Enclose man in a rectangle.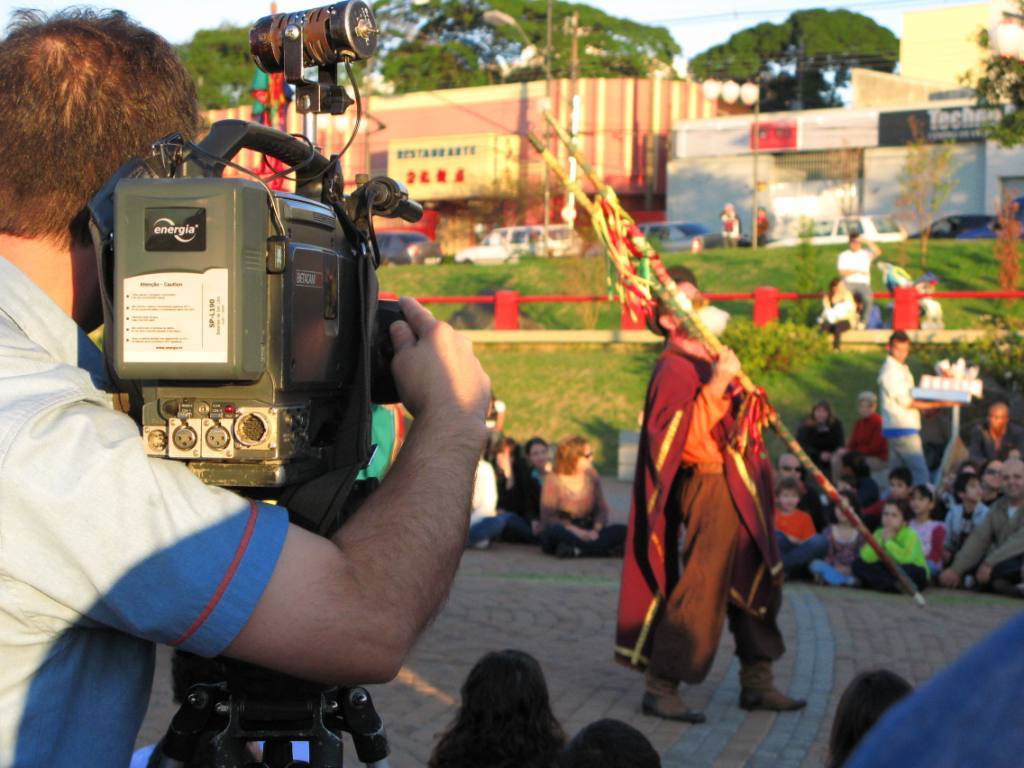
<box>0,0,491,767</box>.
